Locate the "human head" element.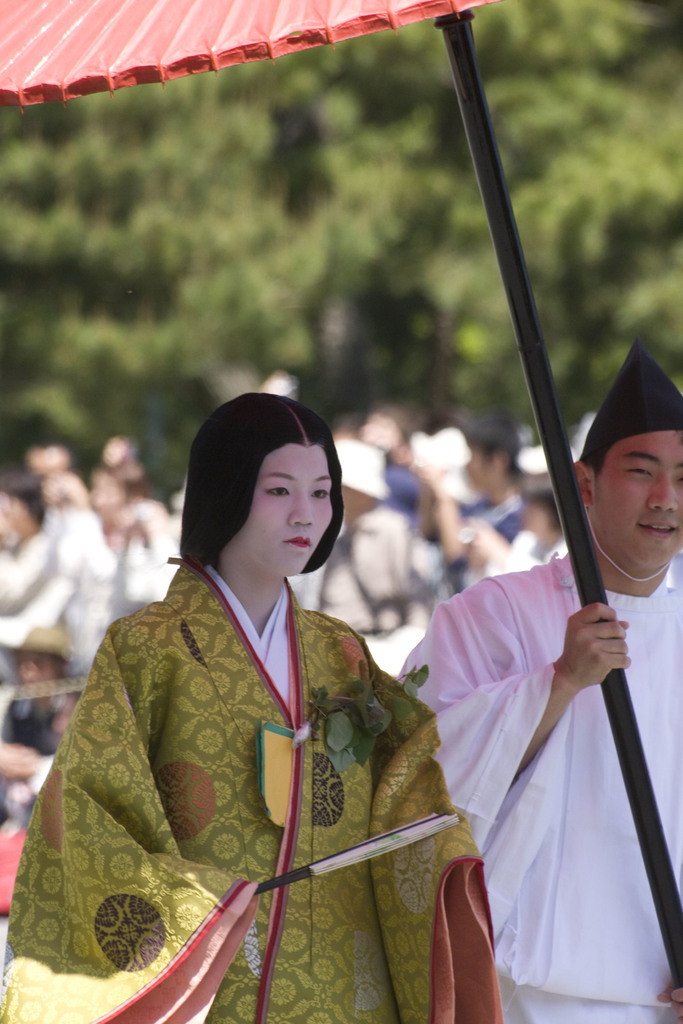
Element bbox: select_region(191, 400, 353, 587).
